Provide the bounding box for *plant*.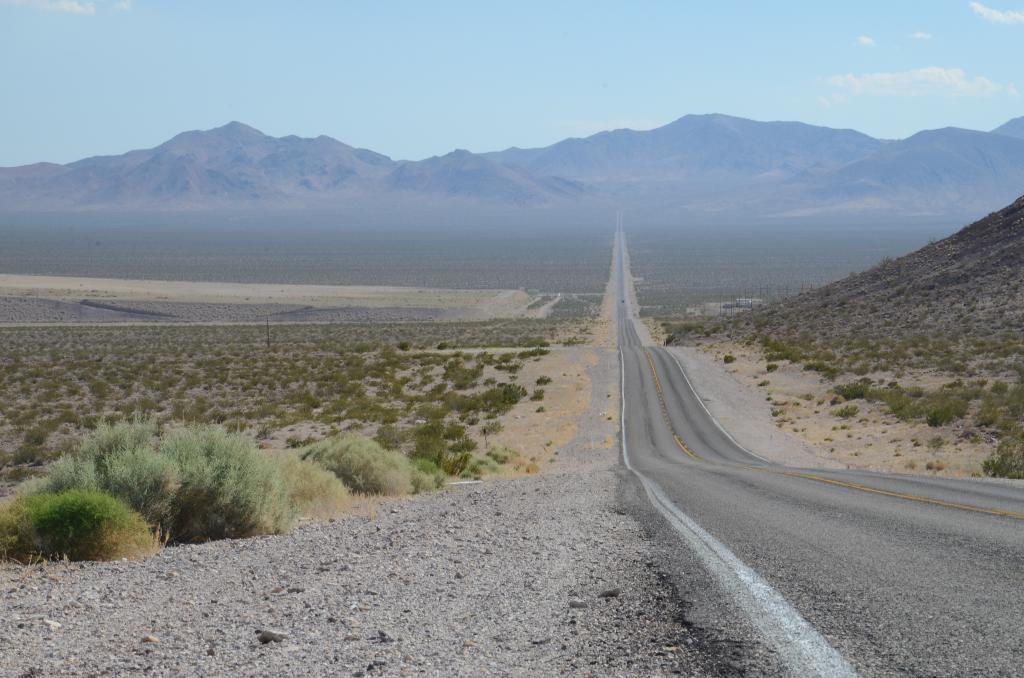
[left=0, top=318, right=605, bottom=478].
